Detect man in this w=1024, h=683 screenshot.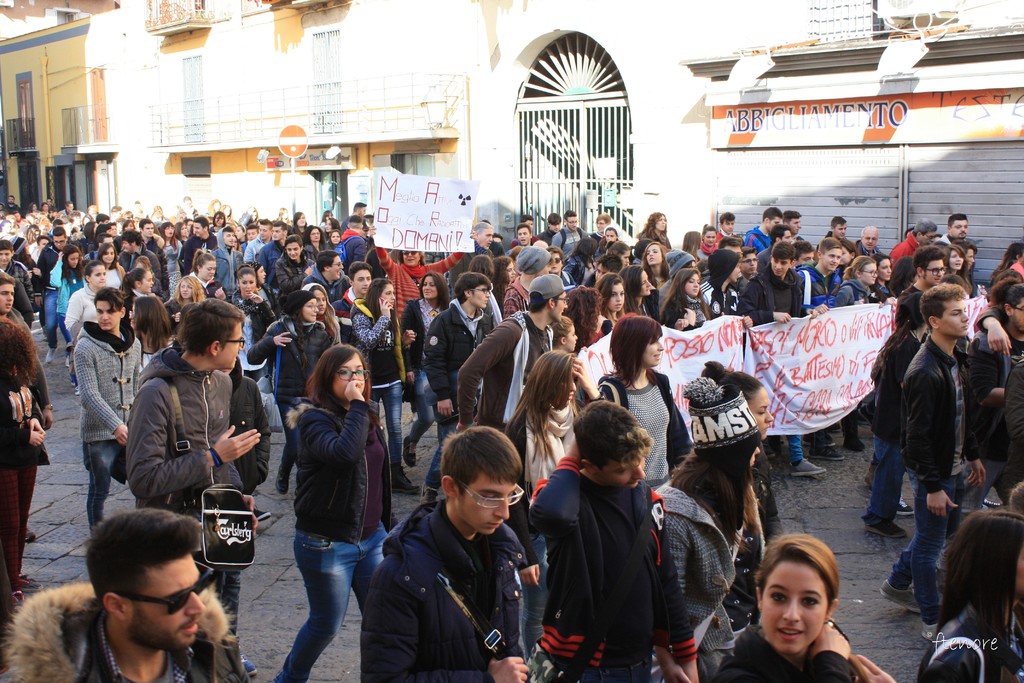
Detection: [823,215,860,254].
